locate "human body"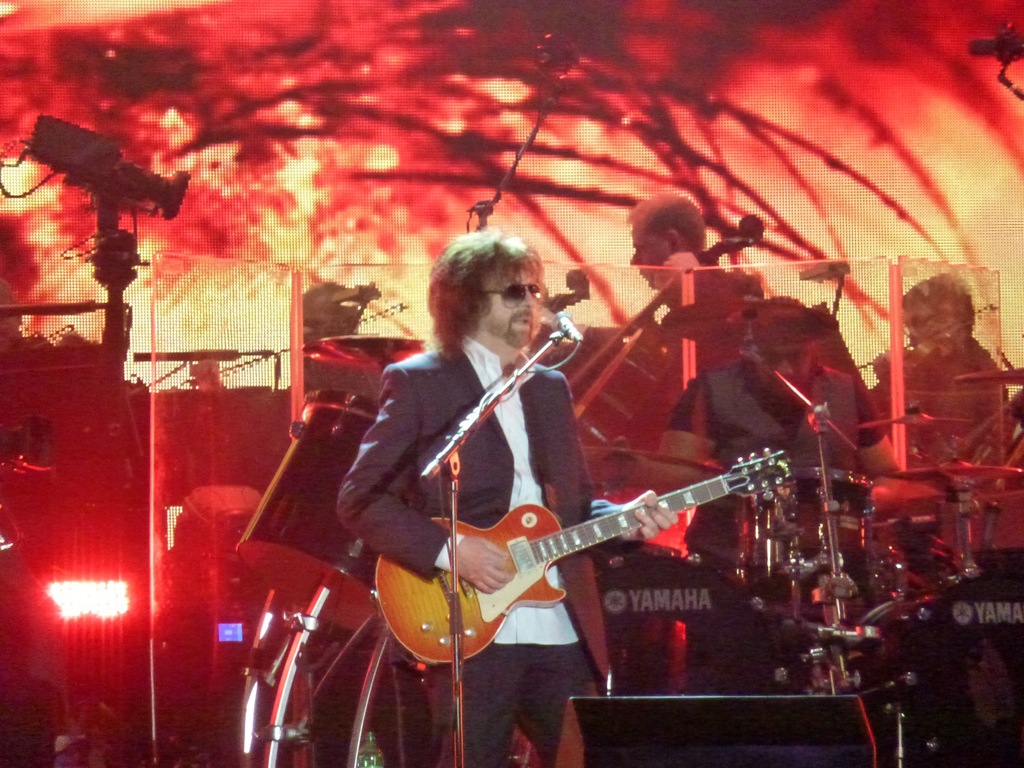
crop(612, 203, 753, 384)
